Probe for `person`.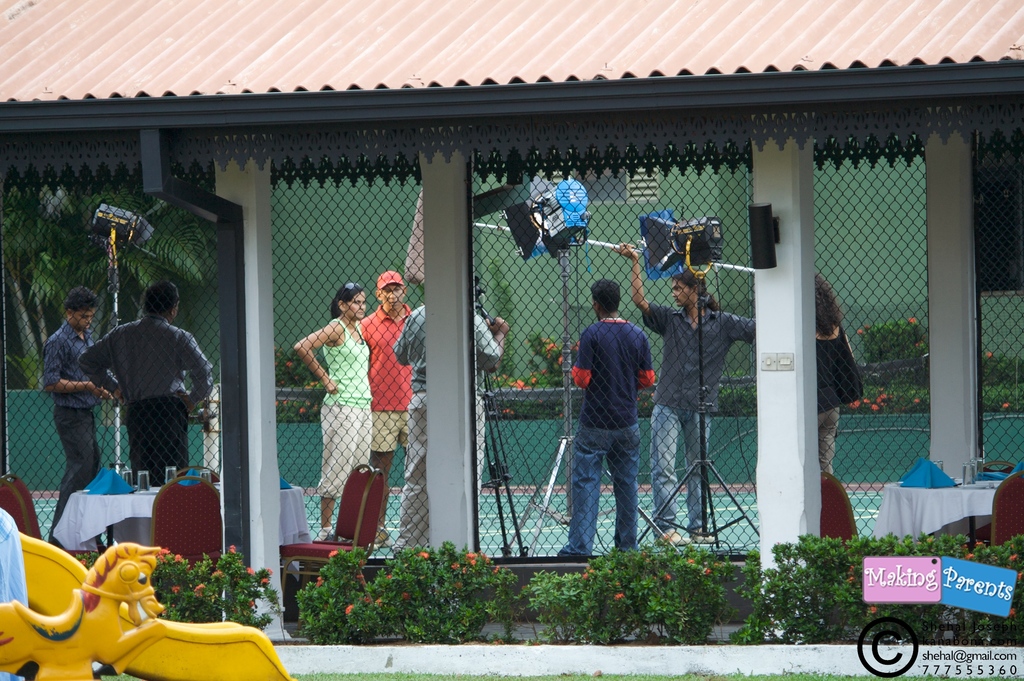
Probe result: <box>294,282,379,527</box>.
